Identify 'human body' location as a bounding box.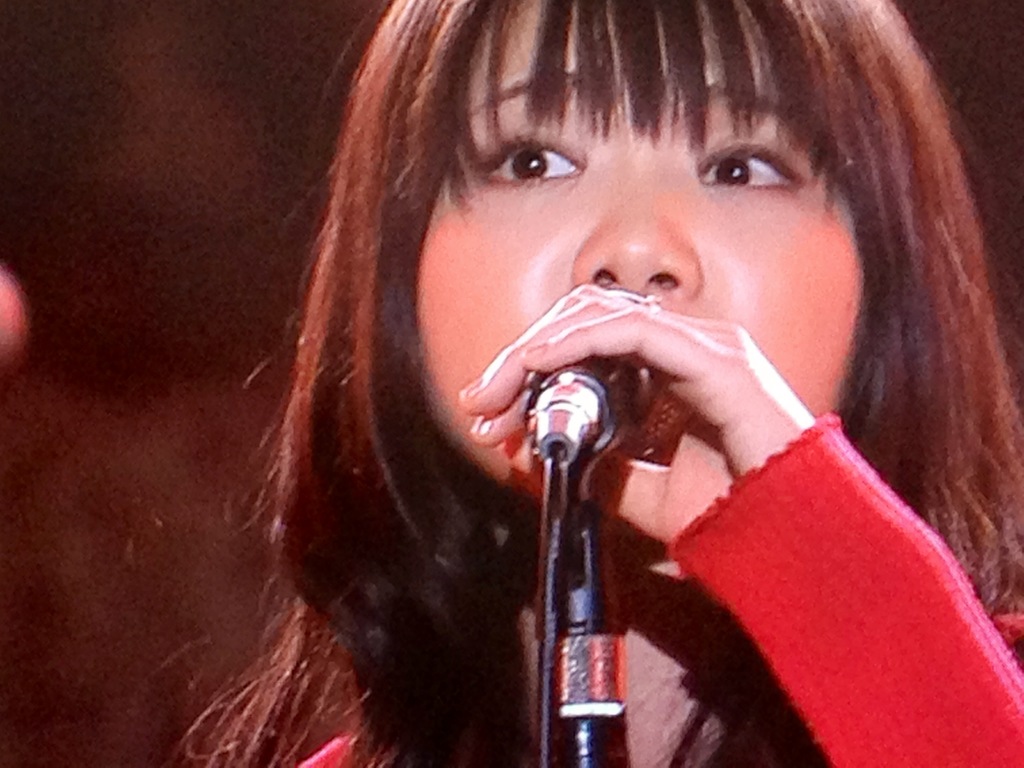
region(319, 0, 1011, 753).
